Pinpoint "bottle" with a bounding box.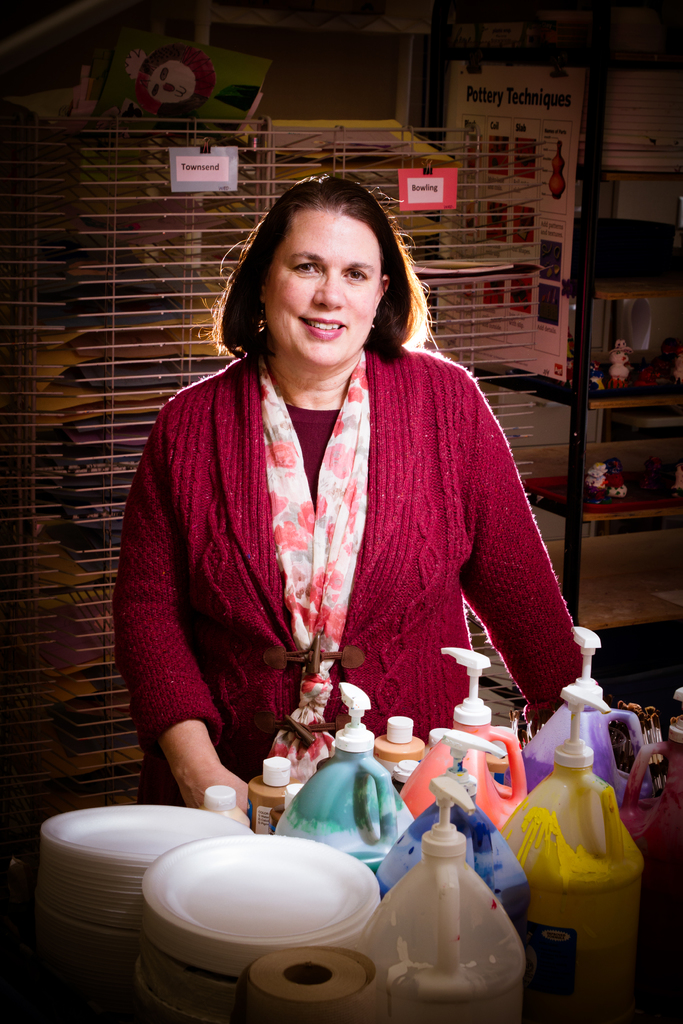
{"x1": 548, "y1": 140, "x2": 564, "y2": 198}.
